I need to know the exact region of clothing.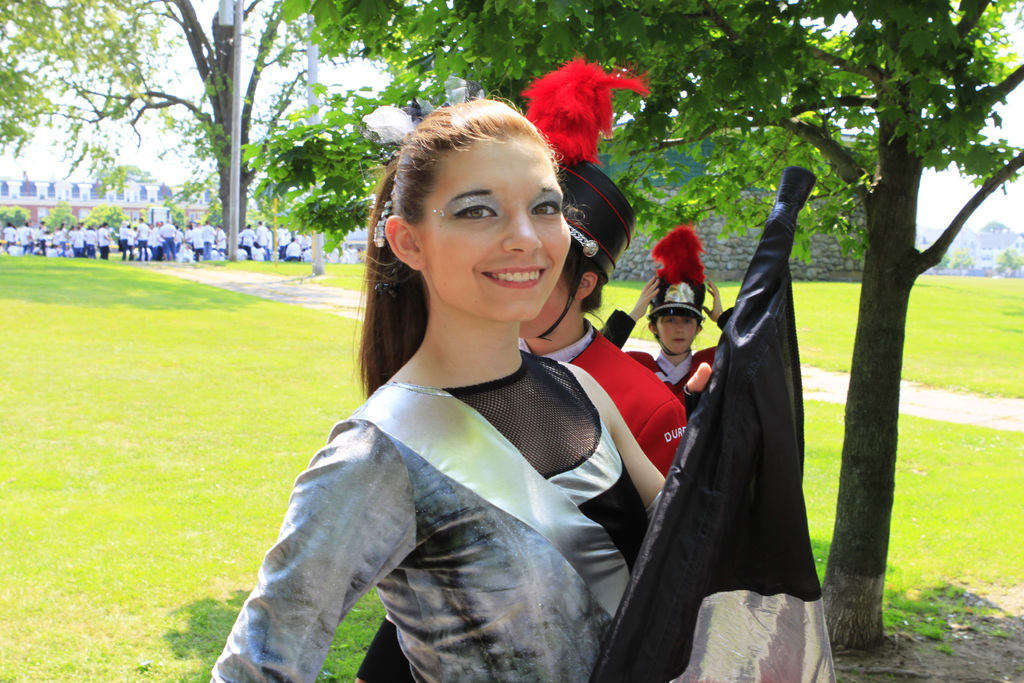
Region: [left=0, top=227, right=19, bottom=258].
